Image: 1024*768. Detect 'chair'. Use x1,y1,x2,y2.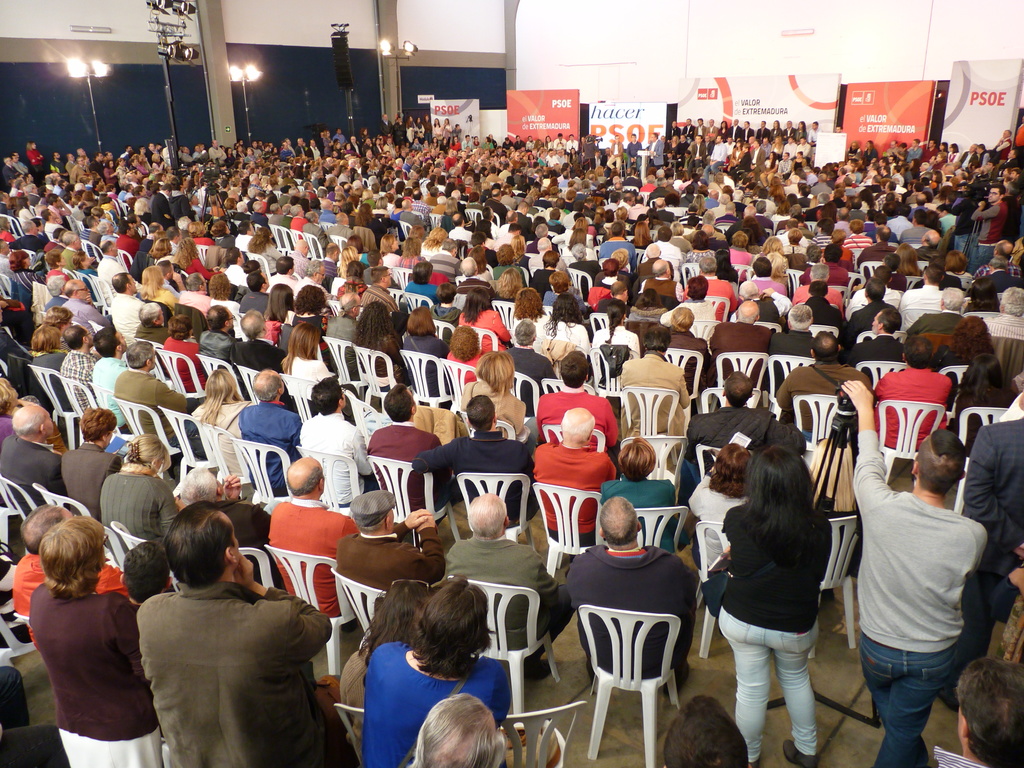
0,470,37,529.
